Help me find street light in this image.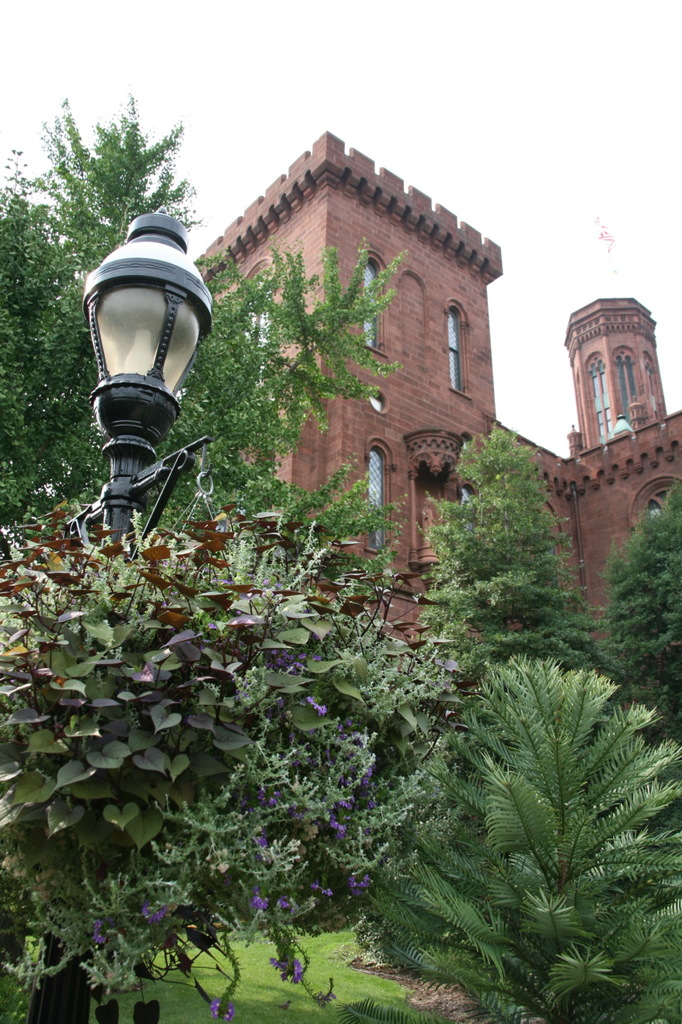
Found it: <box>70,216,217,519</box>.
